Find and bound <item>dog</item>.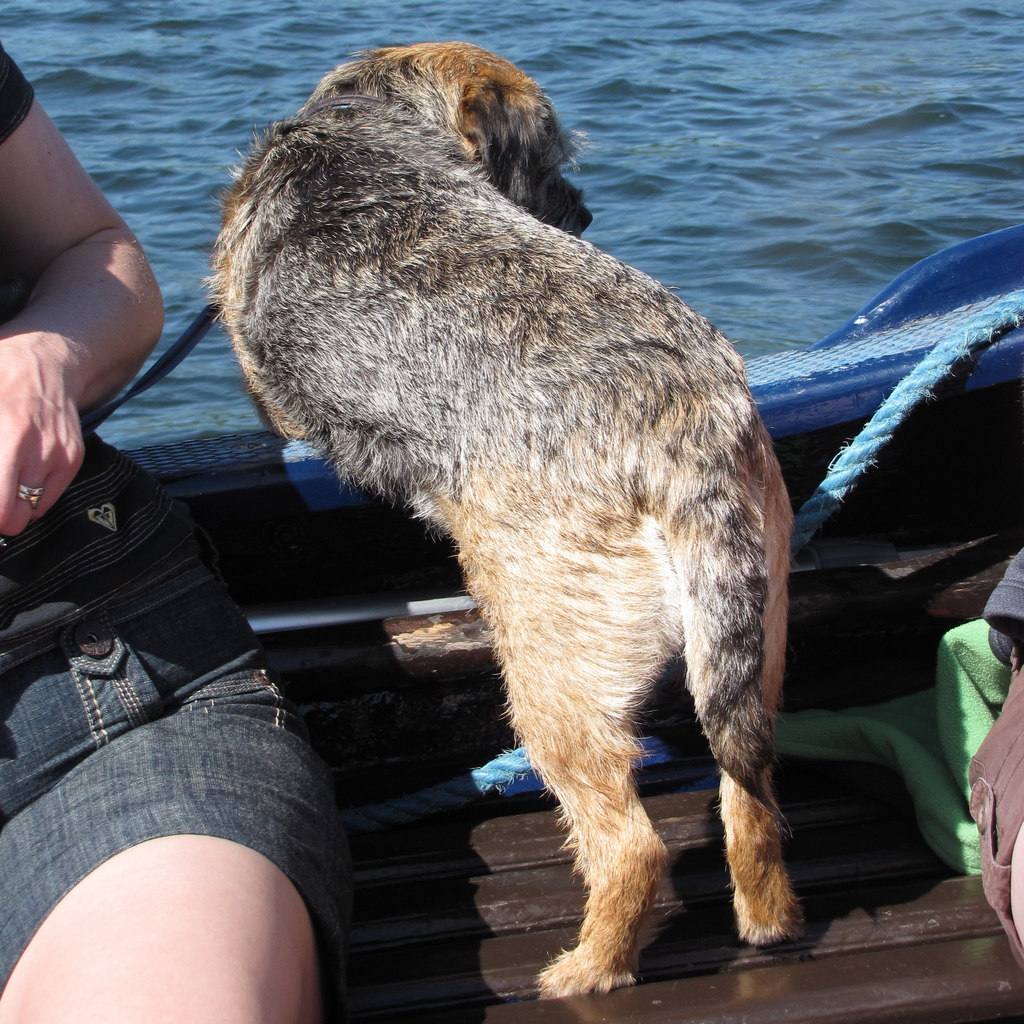
Bound: (left=200, top=39, right=805, bottom=1001).
